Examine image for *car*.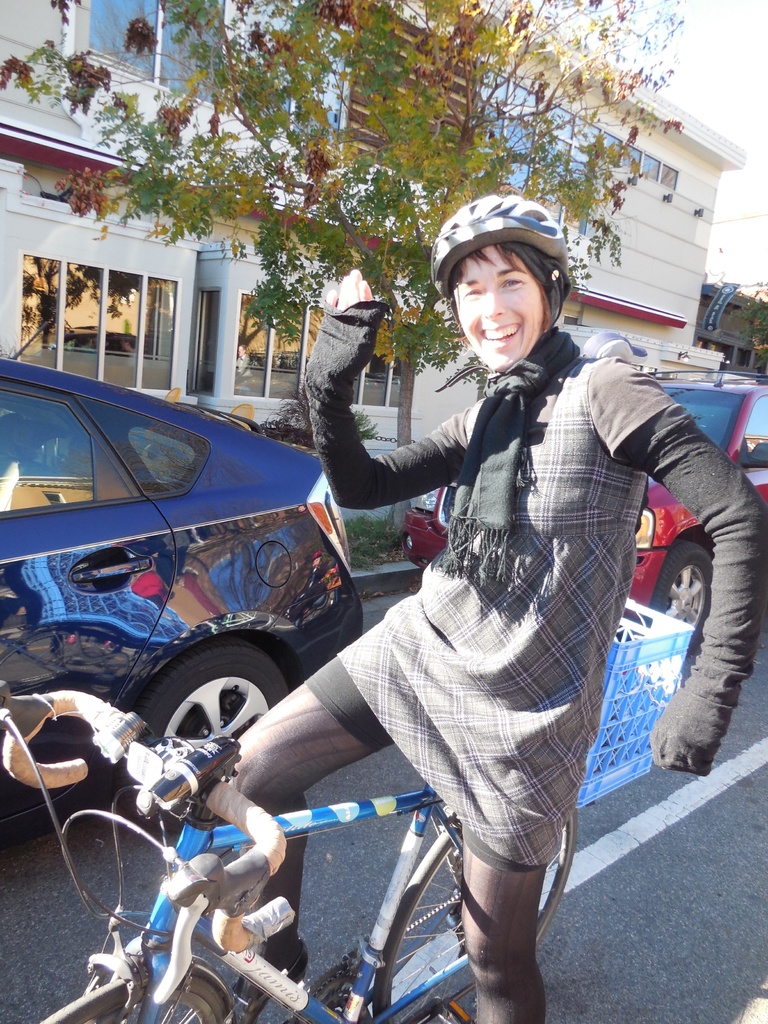
Examination result: box=[20, 356, 367, 792].
